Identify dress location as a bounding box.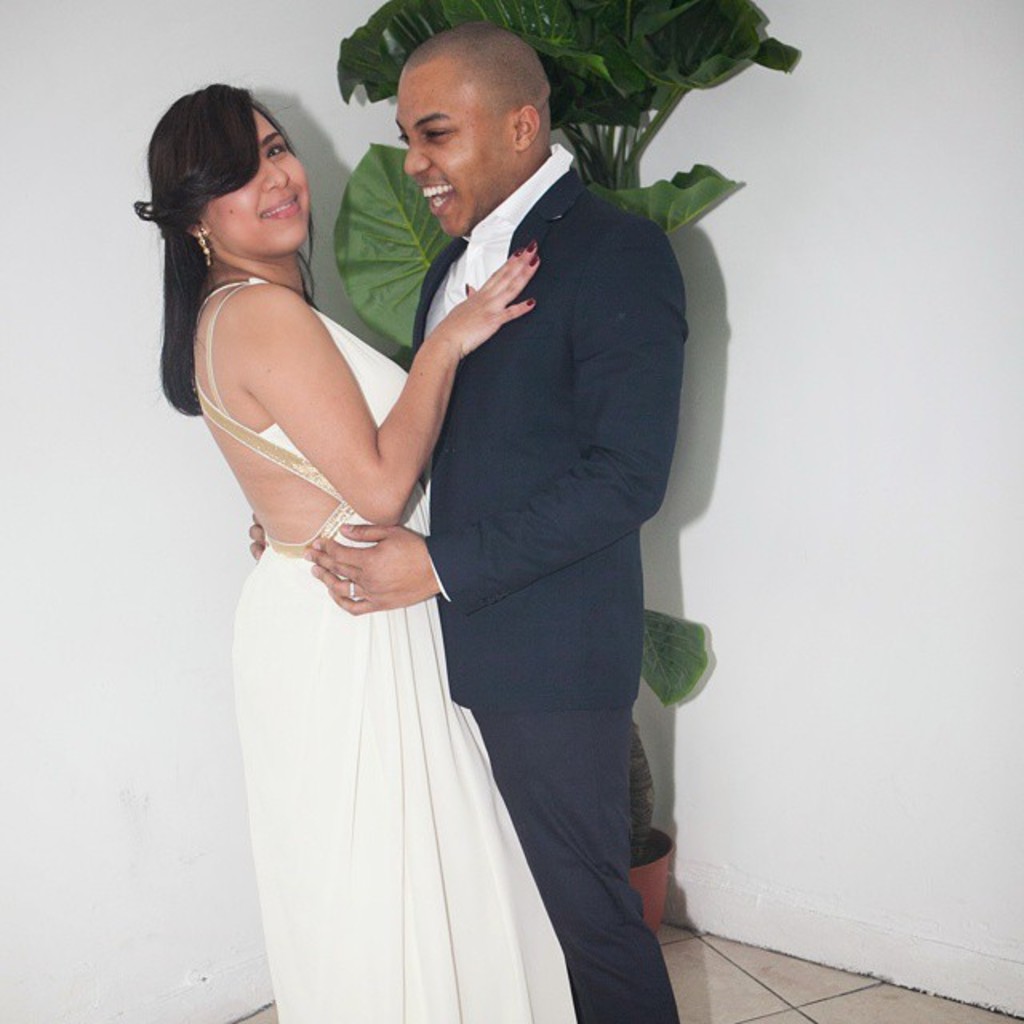
bbox=(190, 277, 576, 1022).
